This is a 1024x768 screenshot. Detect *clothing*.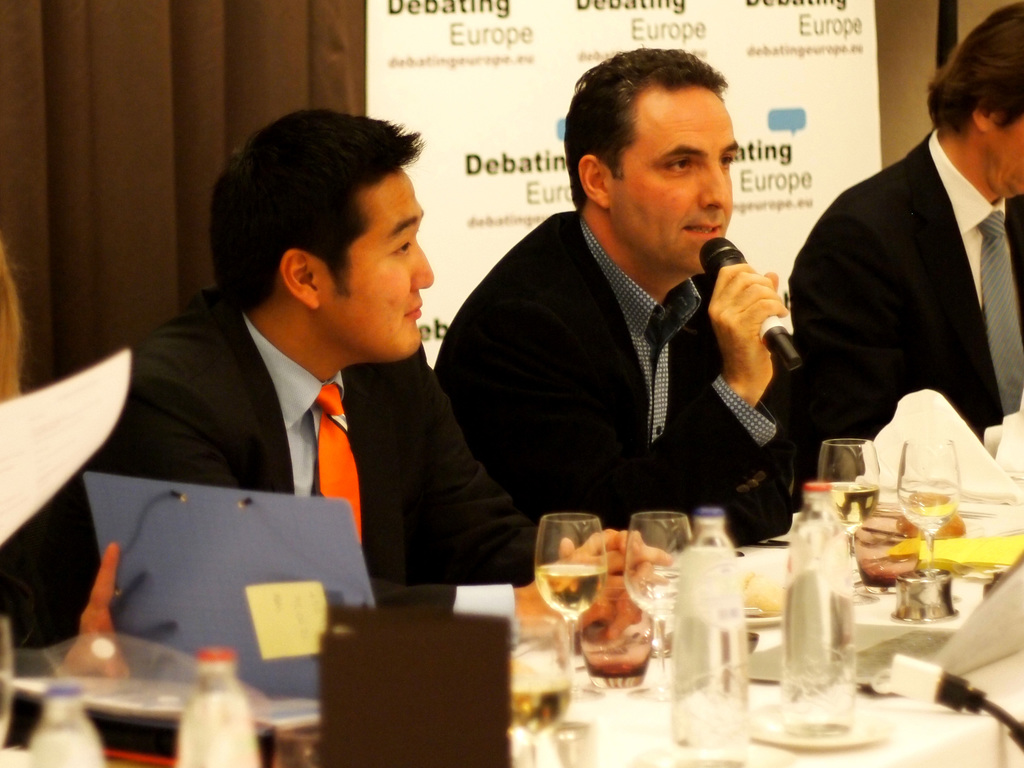
(0,285,587,655).
